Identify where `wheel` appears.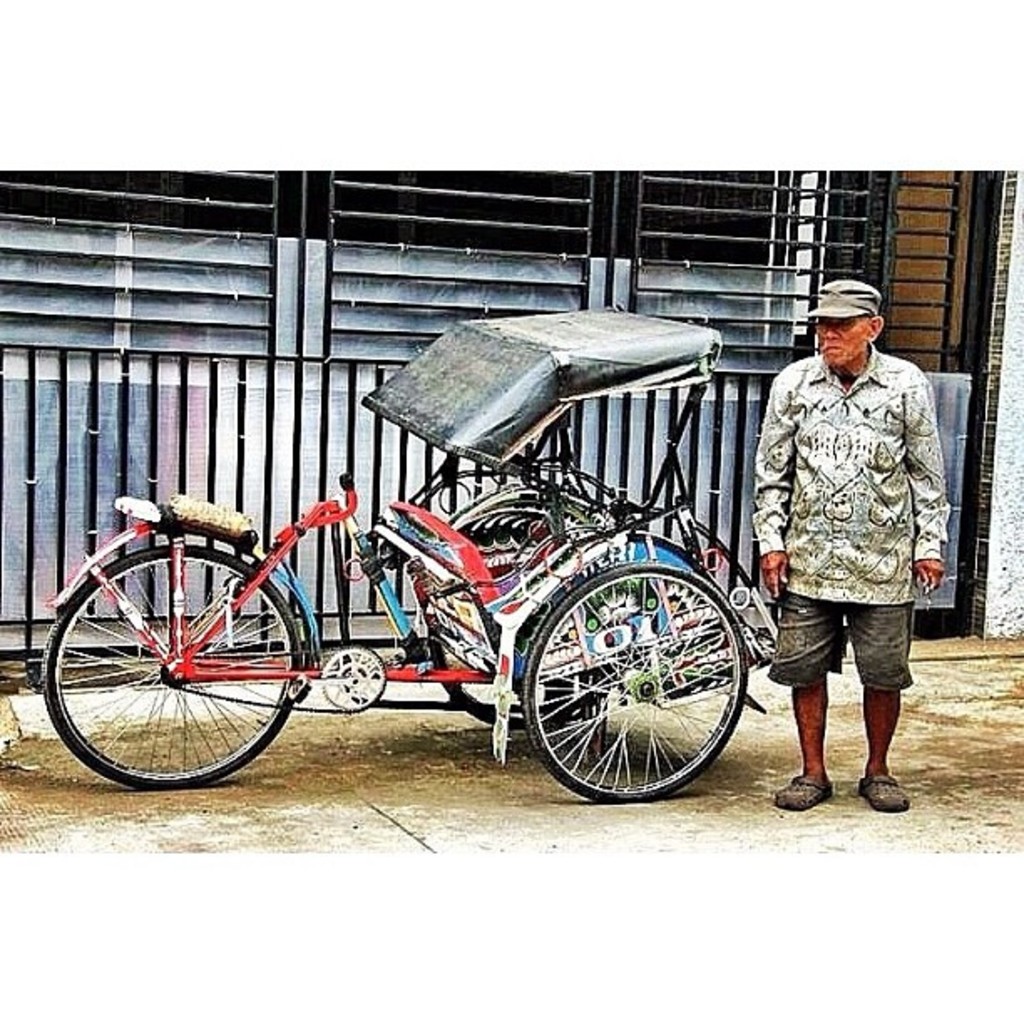
Appears at 430, 639, 589, 724.
